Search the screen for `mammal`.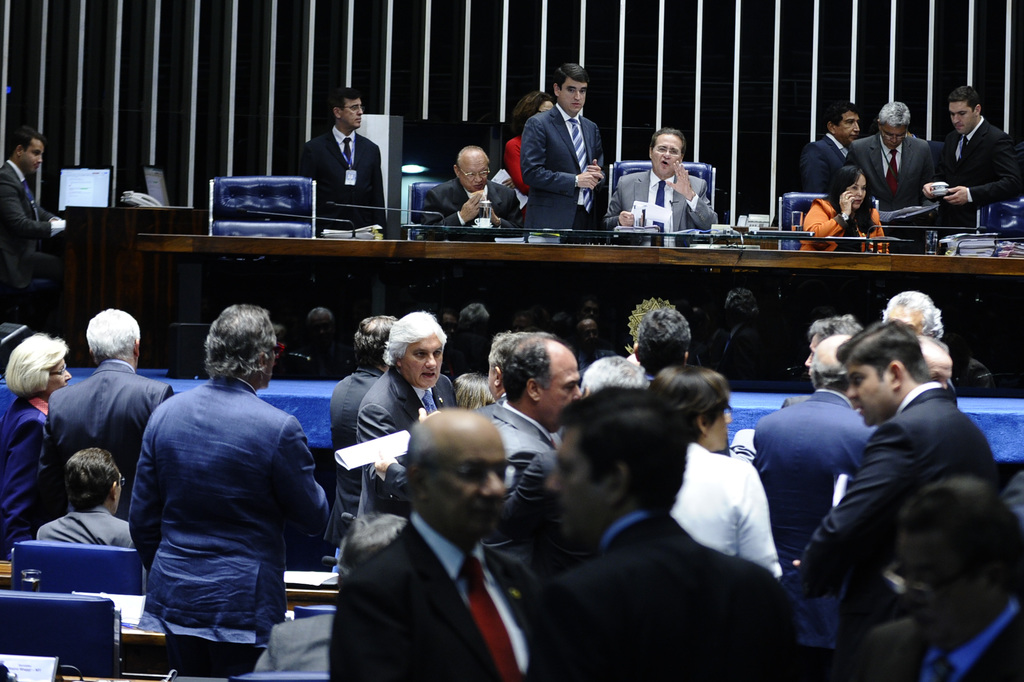
Found at (x1=843, y1=473, x2=1023, y2=681).
